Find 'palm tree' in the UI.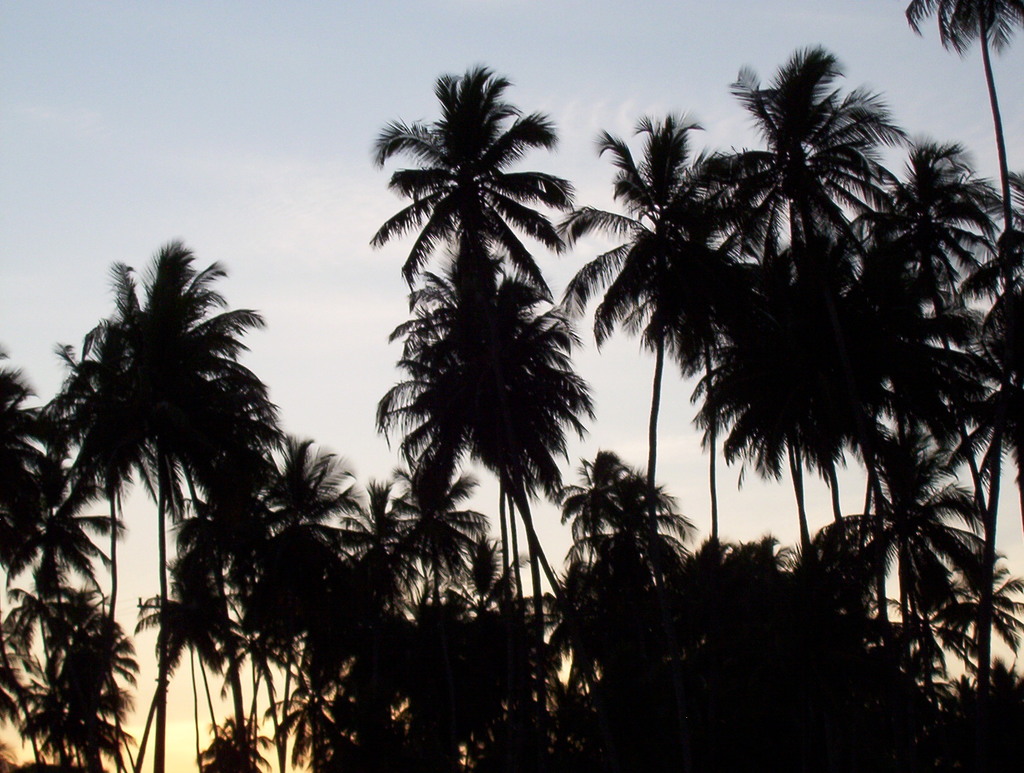
UI element at (239, 441, 404, 713).
